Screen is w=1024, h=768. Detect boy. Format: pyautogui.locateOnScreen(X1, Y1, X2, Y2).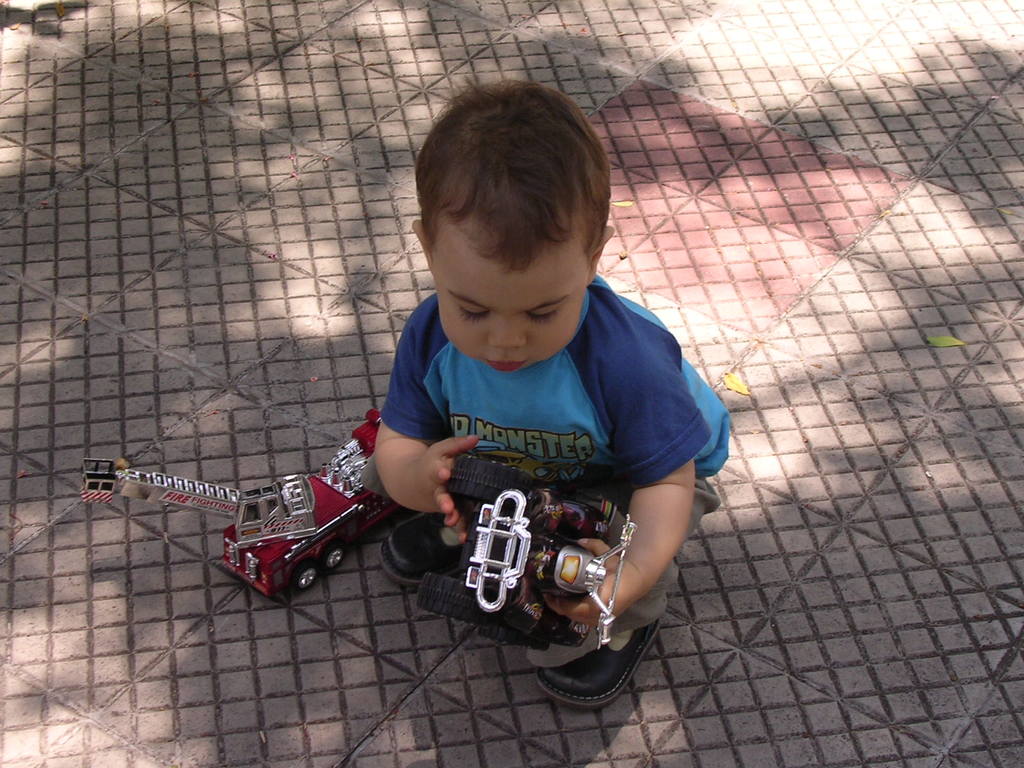
pyautogui.locateOnScreen(365, 71, 734, 717).
